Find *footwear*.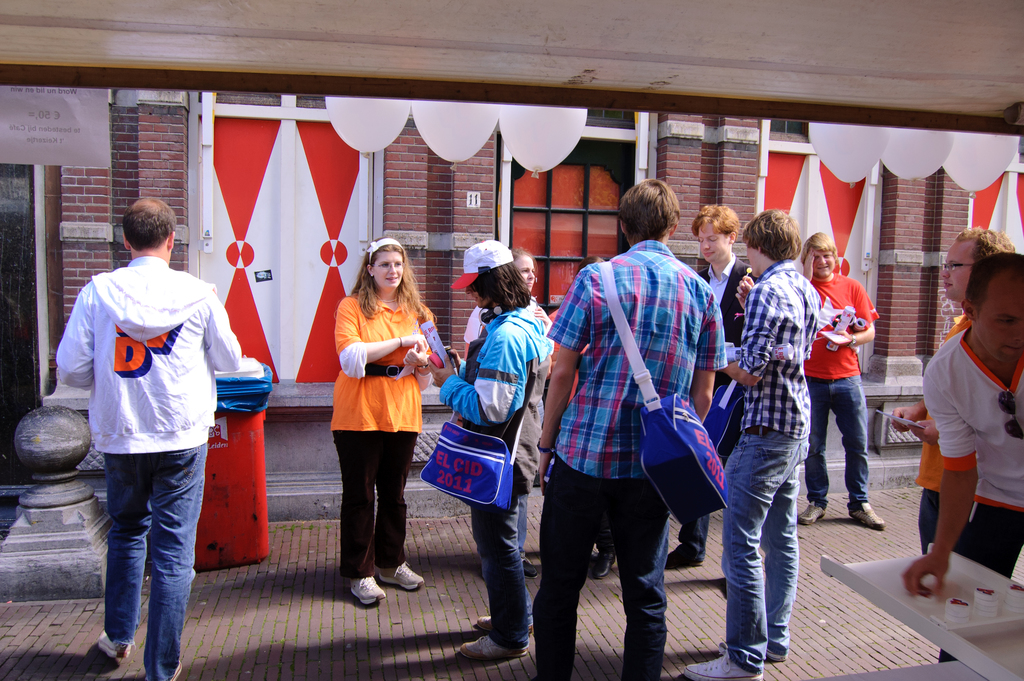
<region>794, 496, 825, 525</region>.
